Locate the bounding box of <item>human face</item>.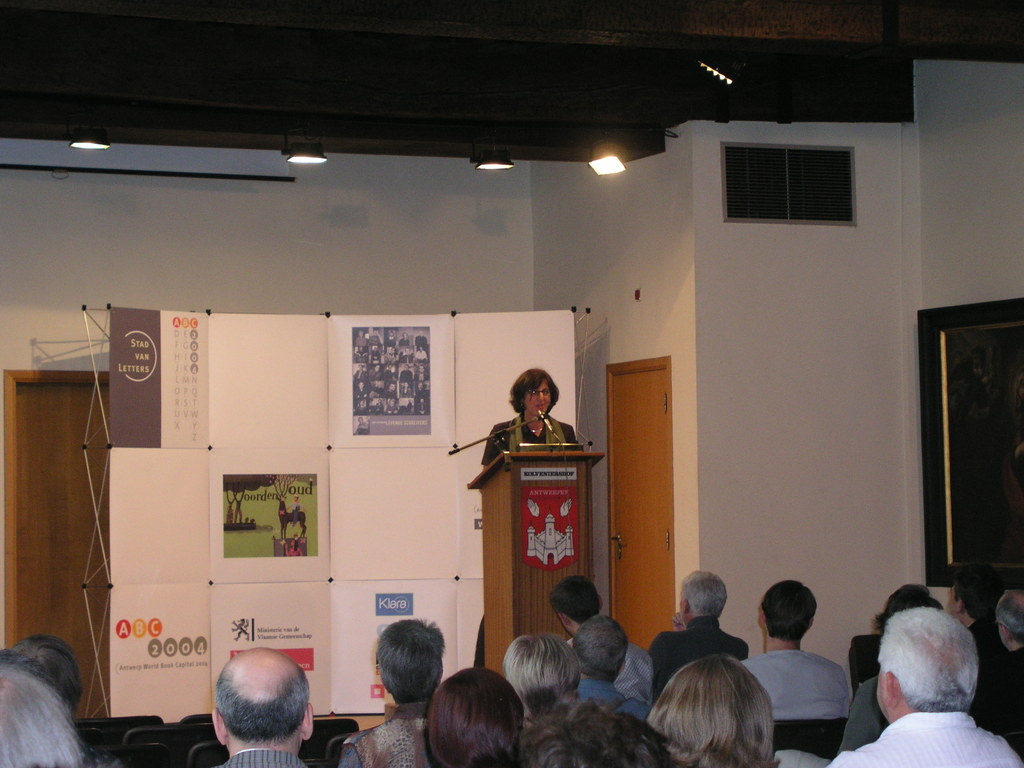
Bounding box: {"x1": 874, "y1": 664, "x2": 883, "y2": 719}.
